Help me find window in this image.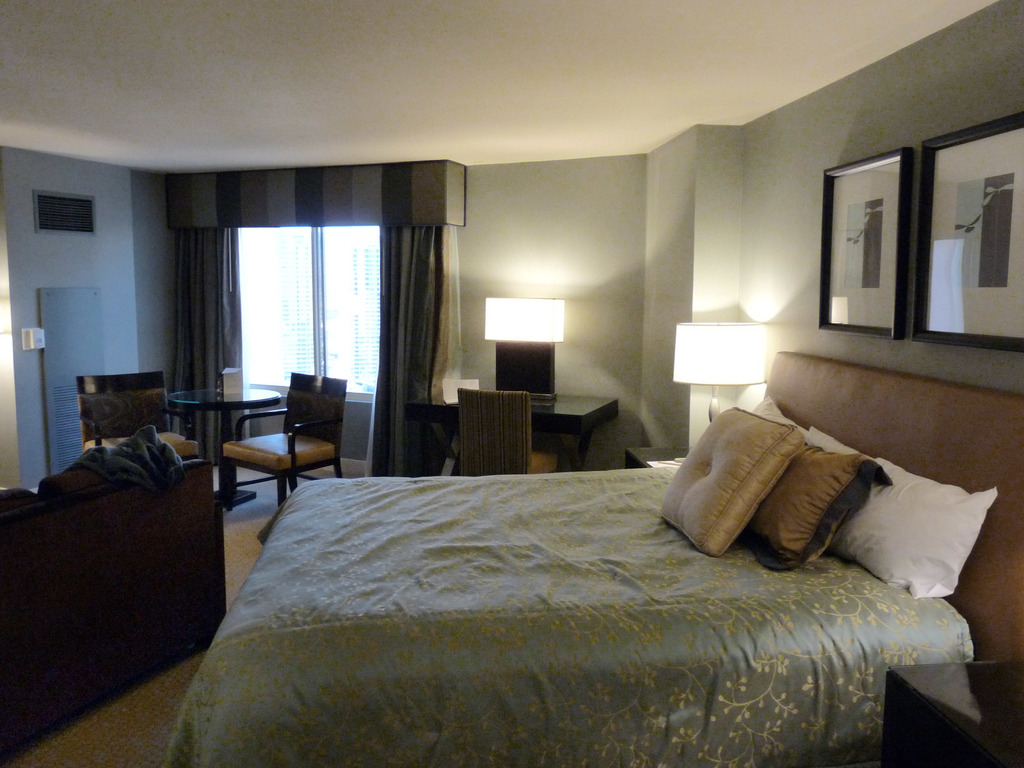
Found it: [167,168,406,412].
